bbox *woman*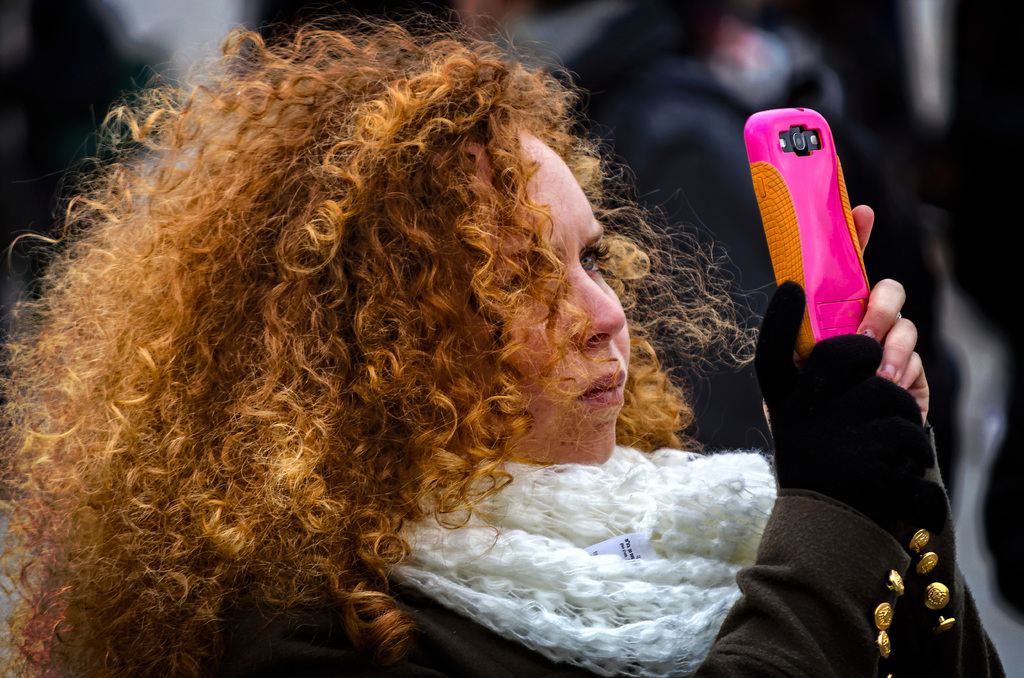
select_region(0, 8, 1004, 677)
